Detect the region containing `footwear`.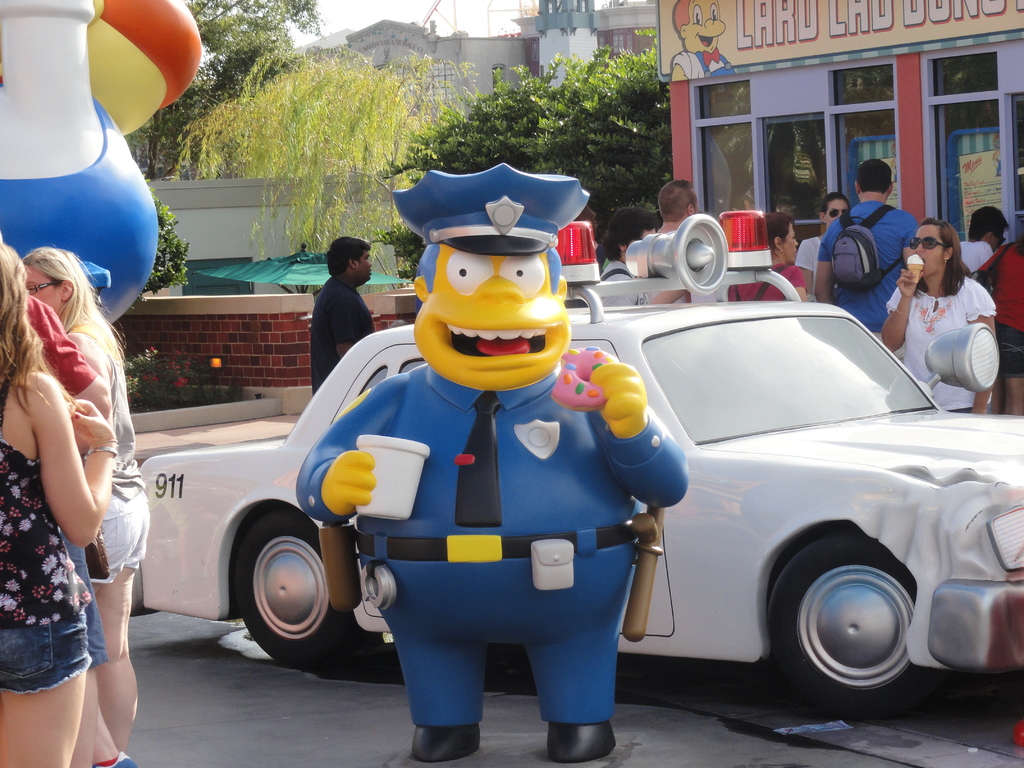
89,749,136,767.
